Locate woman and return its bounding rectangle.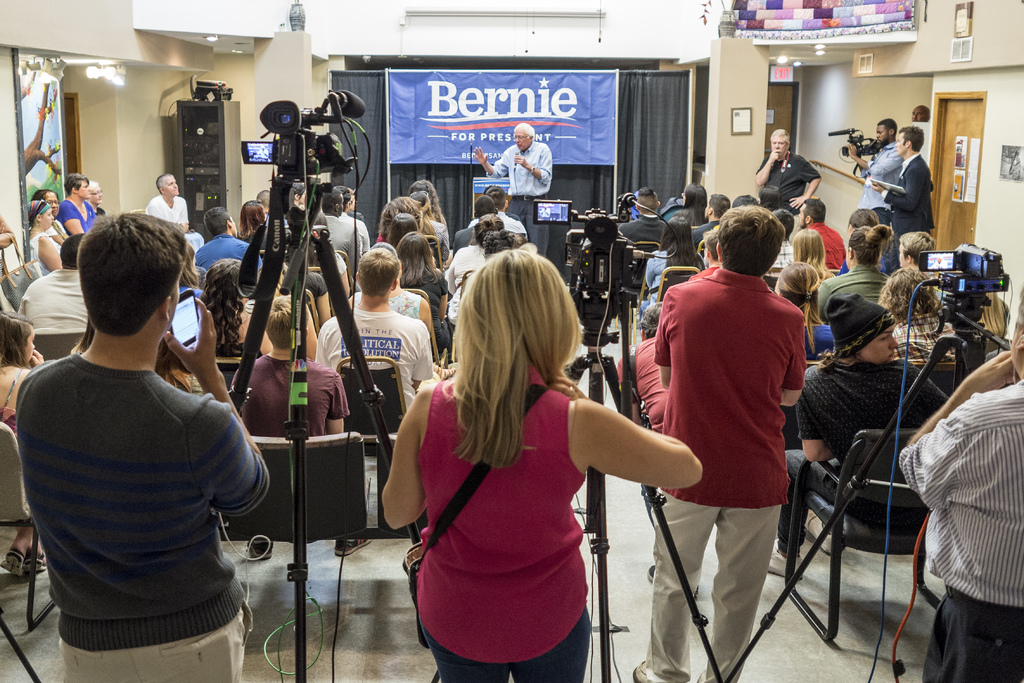
{"x1": 880, "y1": 267, "x2": 968, "y2": 360}.
